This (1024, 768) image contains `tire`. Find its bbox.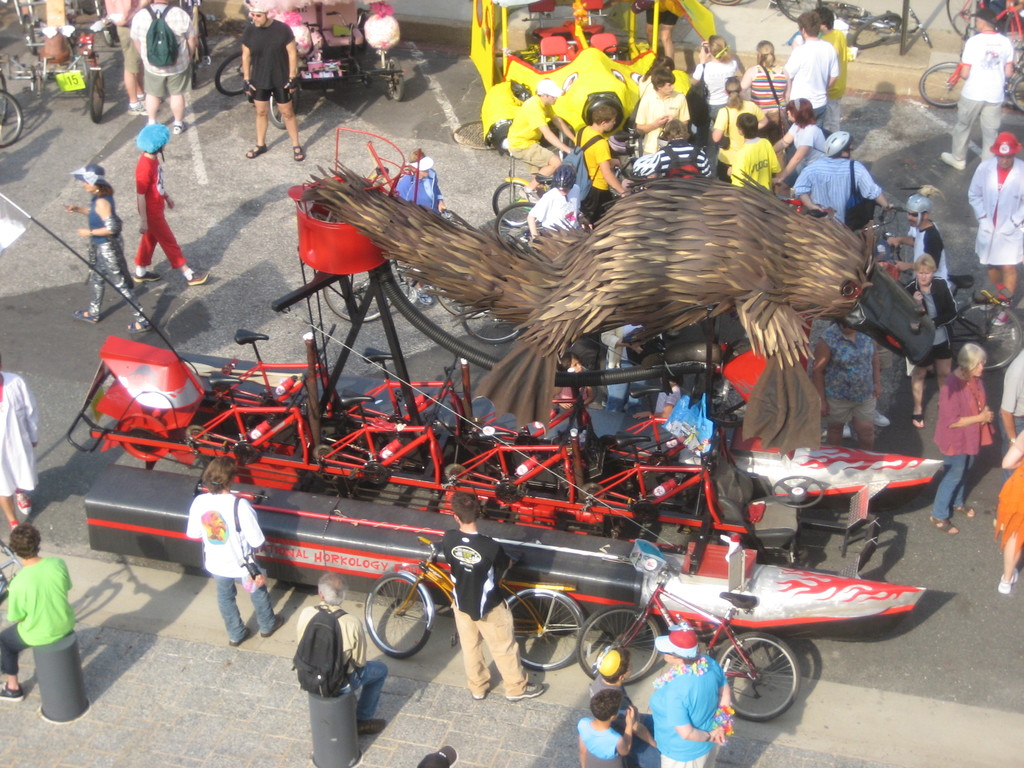
<bbox>460, 298, 528, 346</bbox>.
